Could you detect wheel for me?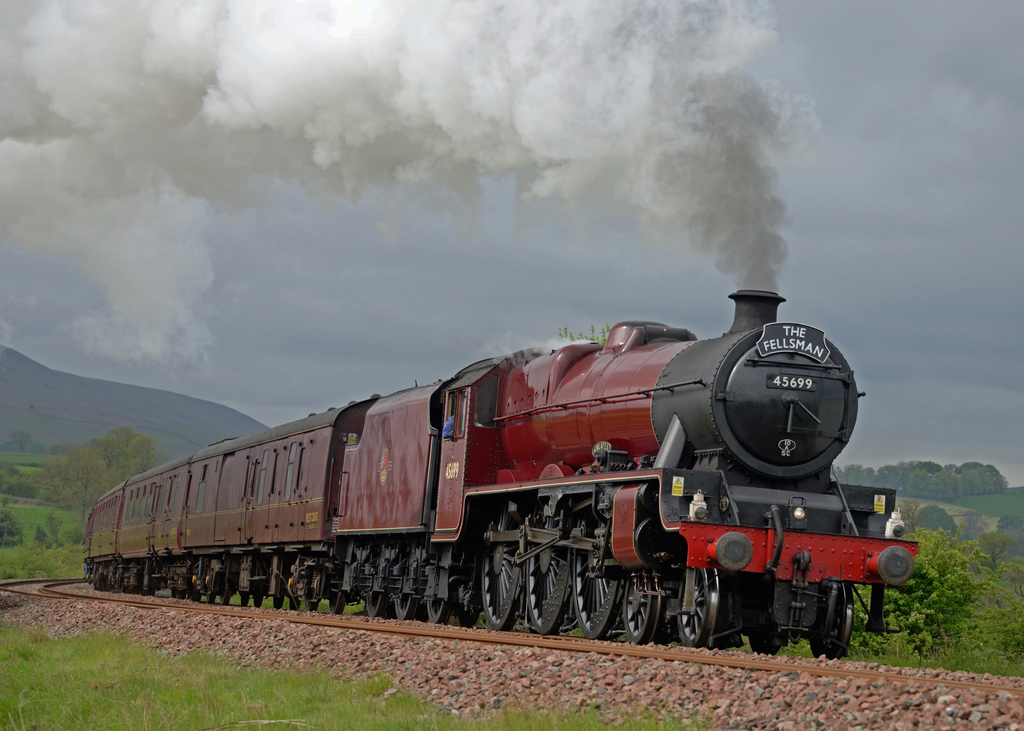
Detection result: left=307, top=601, right=323, bottom=613.
